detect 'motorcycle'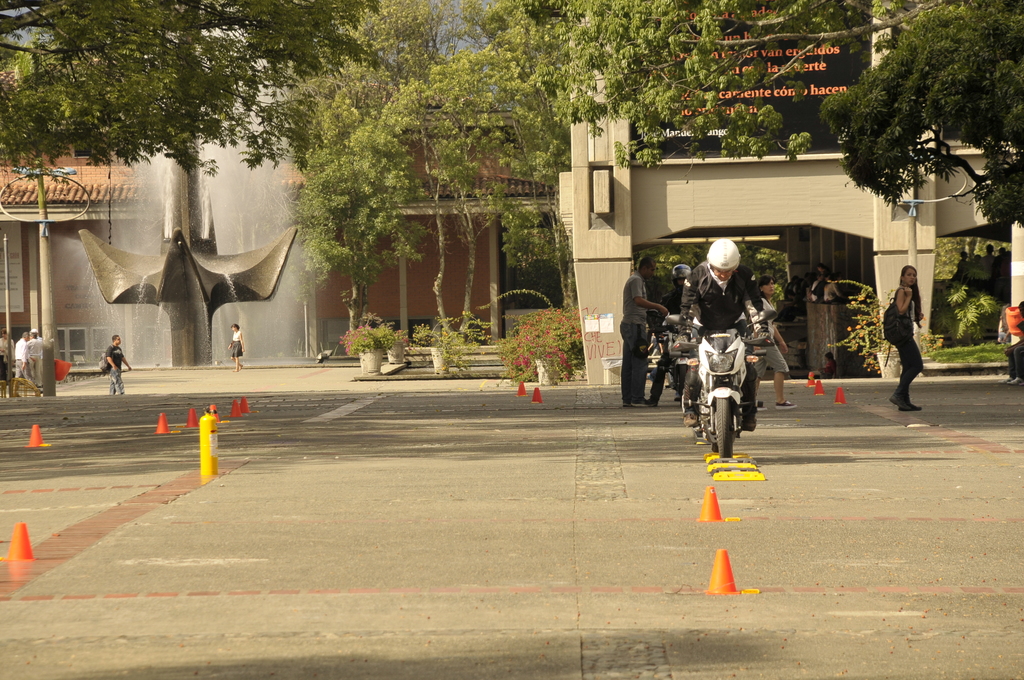
l=687, t=309, r=788, b=465
